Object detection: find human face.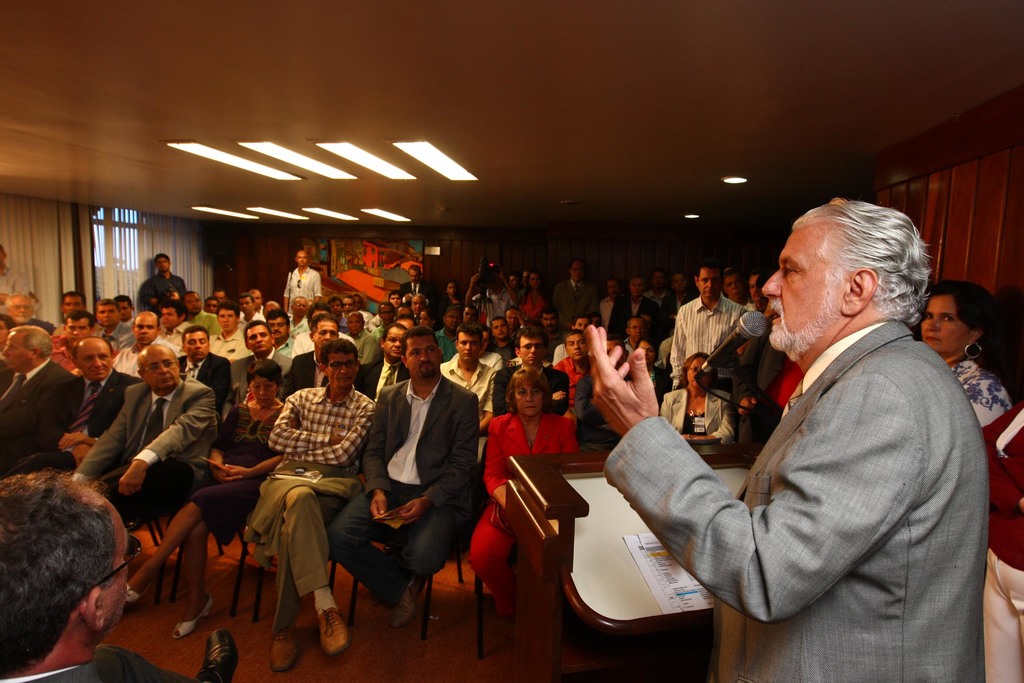
[79, 341, 112, 382].
